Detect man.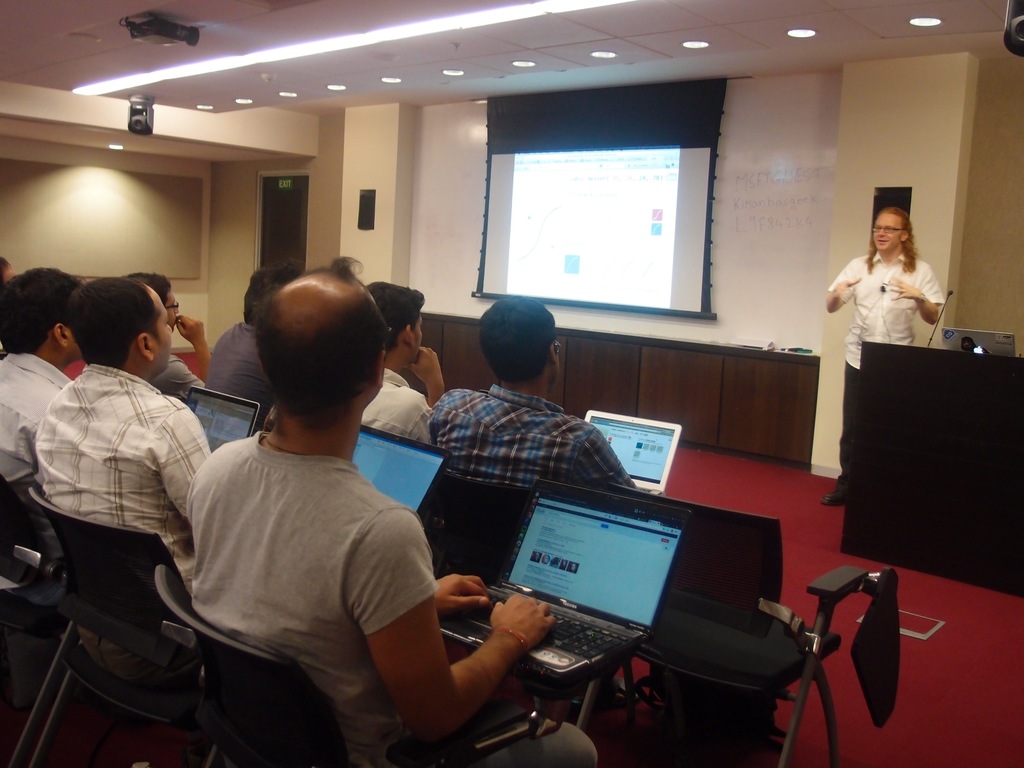
Detected at pyautogui.locateOnScreen(0, 254, 19, 289).
